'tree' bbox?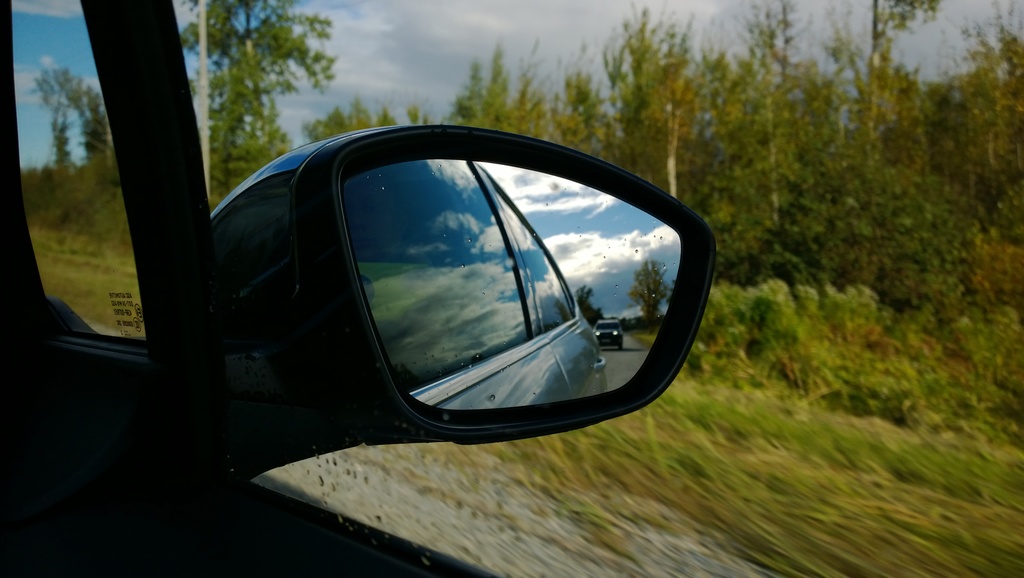
x1=29, y1=62, x2=124, y2=229
